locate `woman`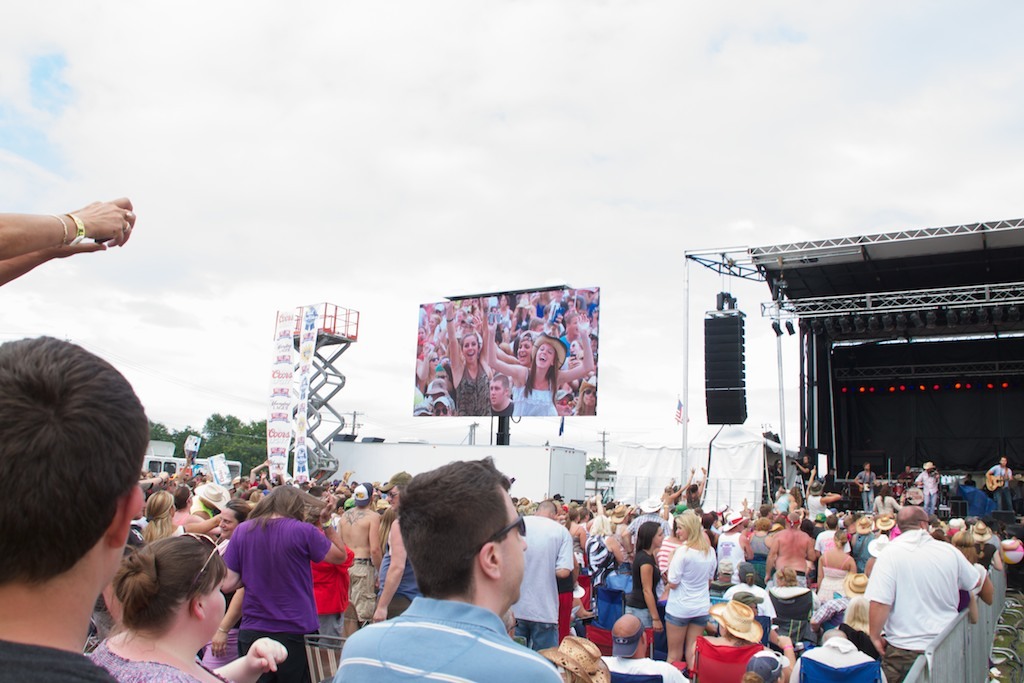
[875, 486, 908, 513]
